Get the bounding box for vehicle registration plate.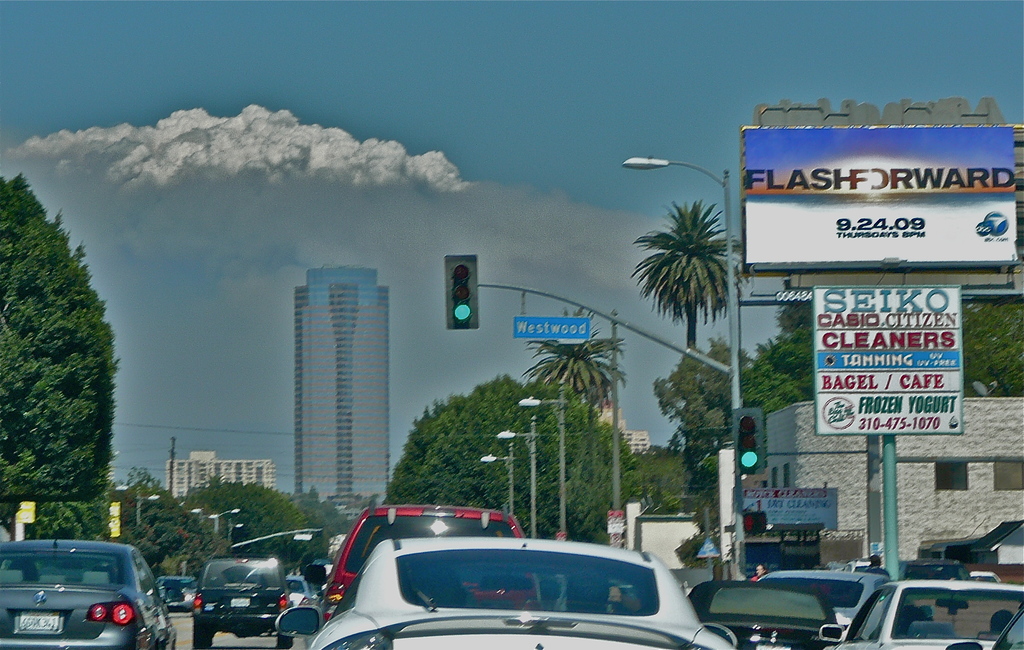
231, 597, 251, 607.
